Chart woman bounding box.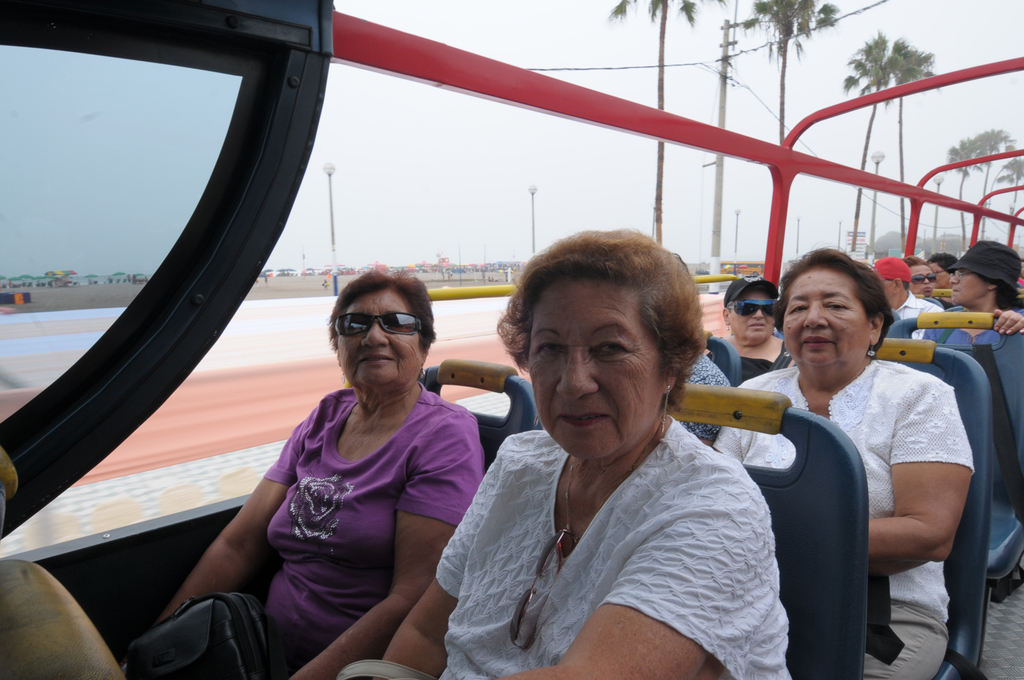
Charted: region(330, 230, 795, 679).
